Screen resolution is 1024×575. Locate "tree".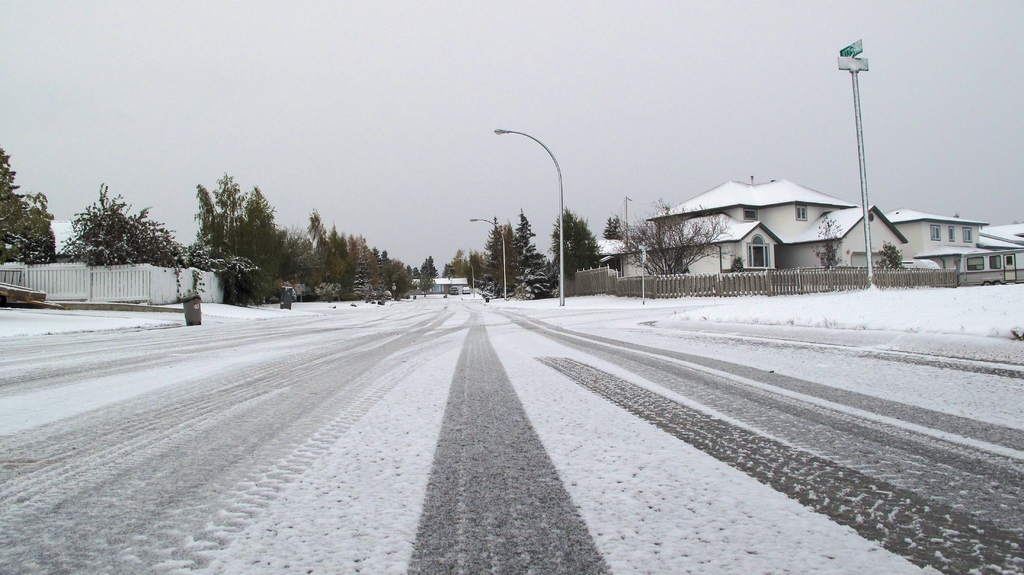
BBox(876, 240, 906, 274).
